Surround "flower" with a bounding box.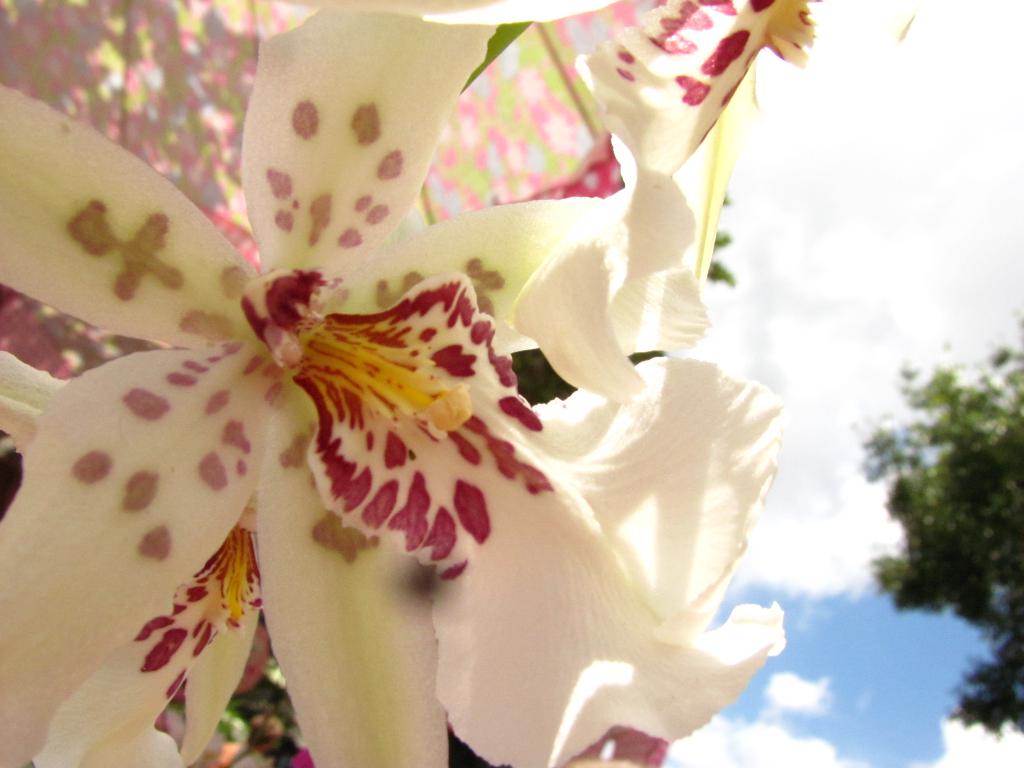
[x1=0, y1=4, x2=831, y2=767].
